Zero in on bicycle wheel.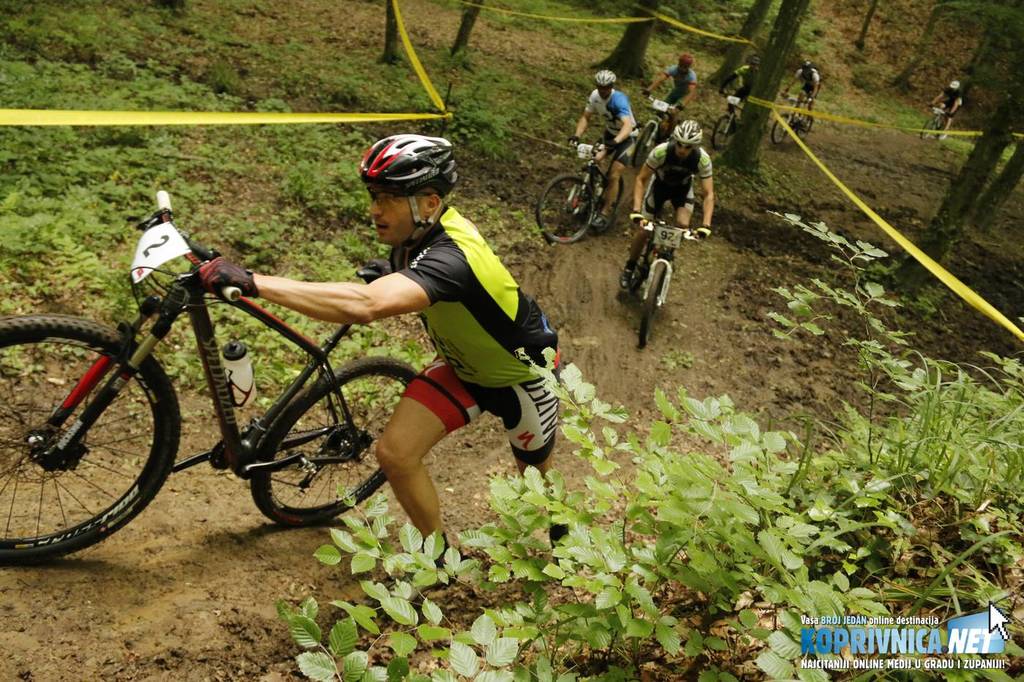
Zeroed in: <box>796,112,819,146</box>.
